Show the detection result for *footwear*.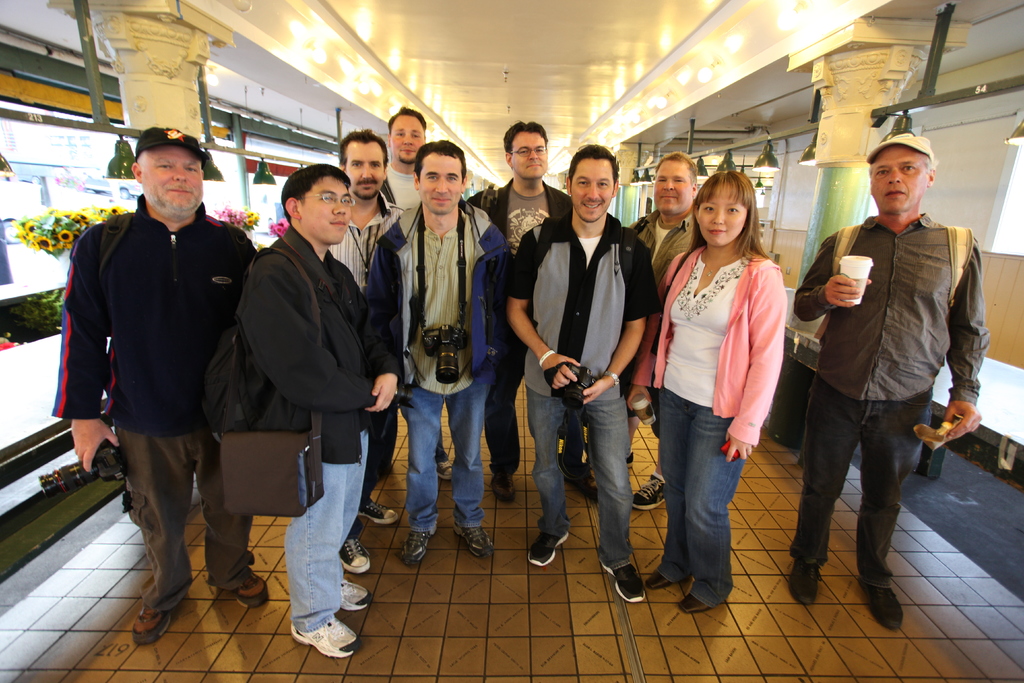
[x1=493, y1=474, x2=511, y2=500].
